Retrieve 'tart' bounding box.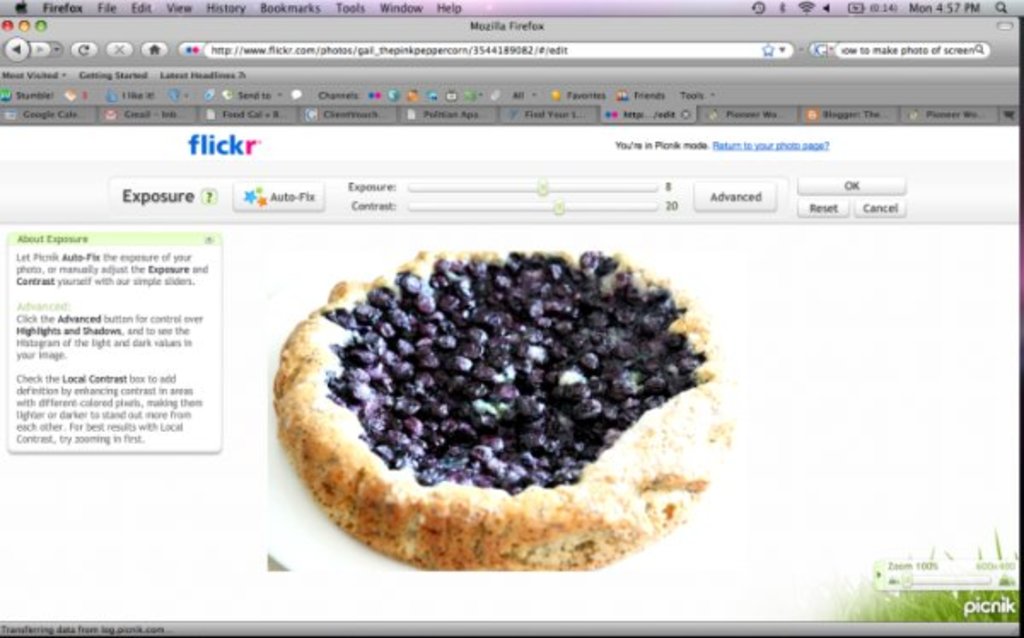
Bounding box: (273, 239, 749, 571).
